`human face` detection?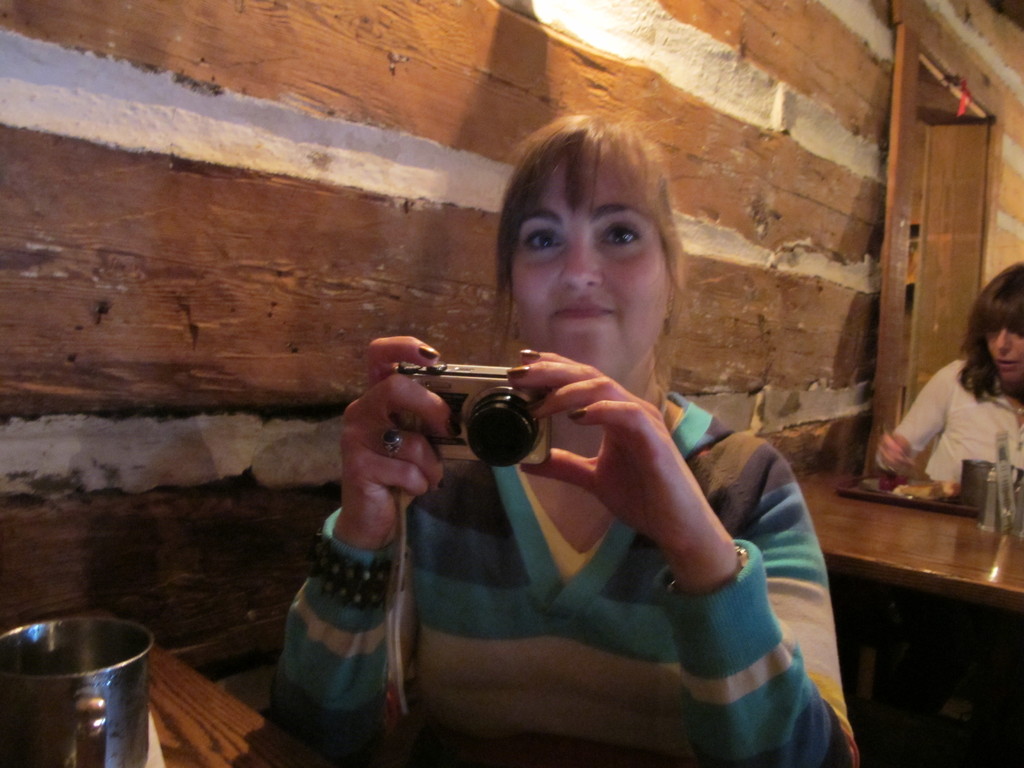
Rect(983, 322, 1023, 385)
